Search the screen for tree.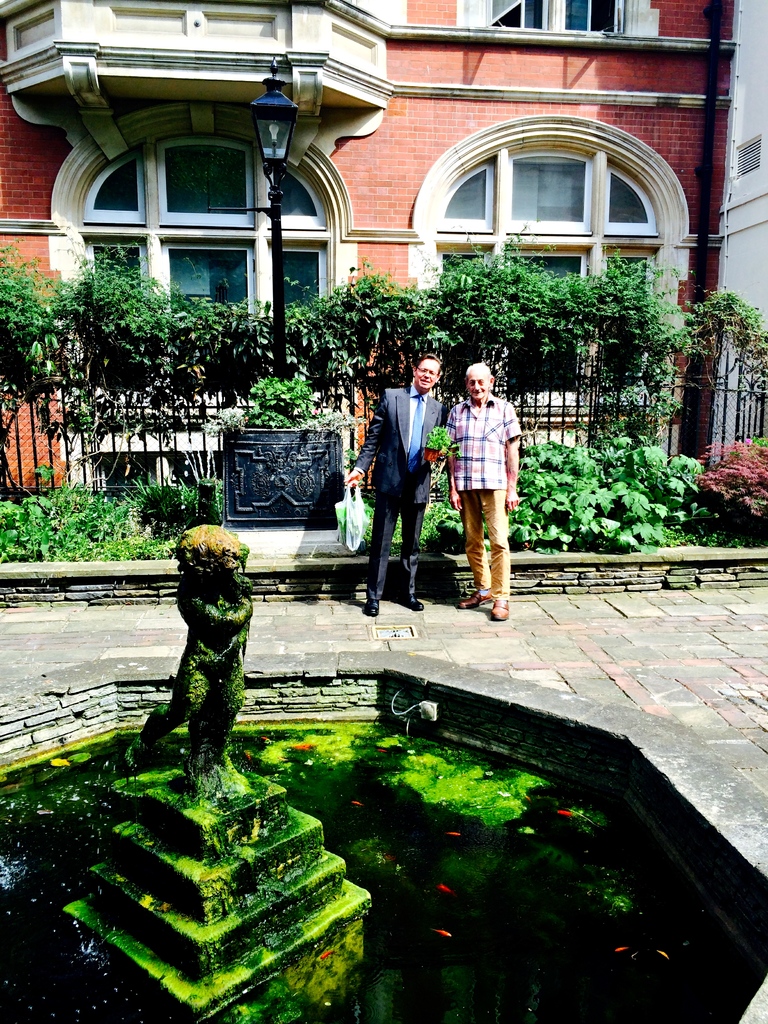
Found at 222:287:331:420.
